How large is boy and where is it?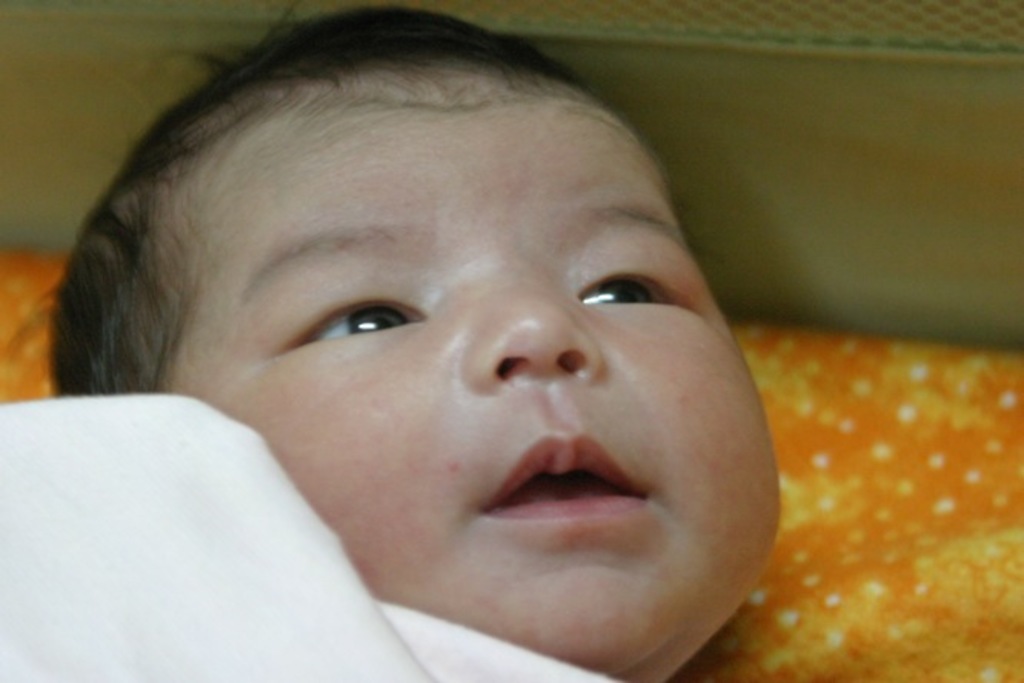
Bounding box: <region>22, 22, 824, 682</region>.
